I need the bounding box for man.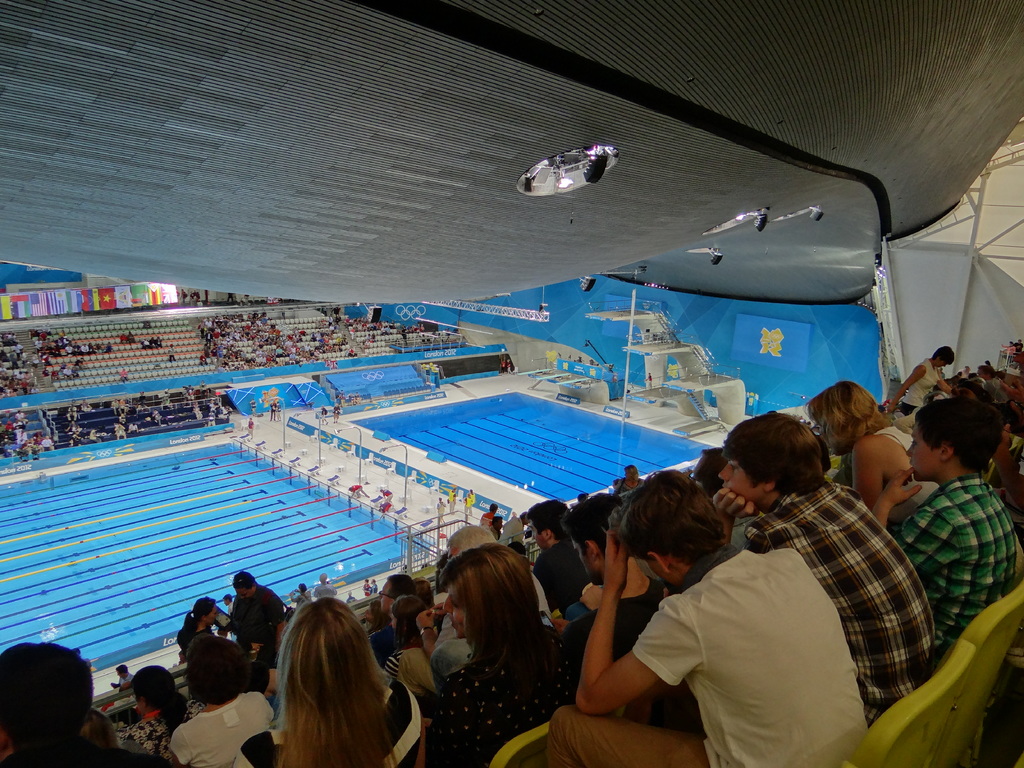
Here it is: box(230, 566, 292, 735).
